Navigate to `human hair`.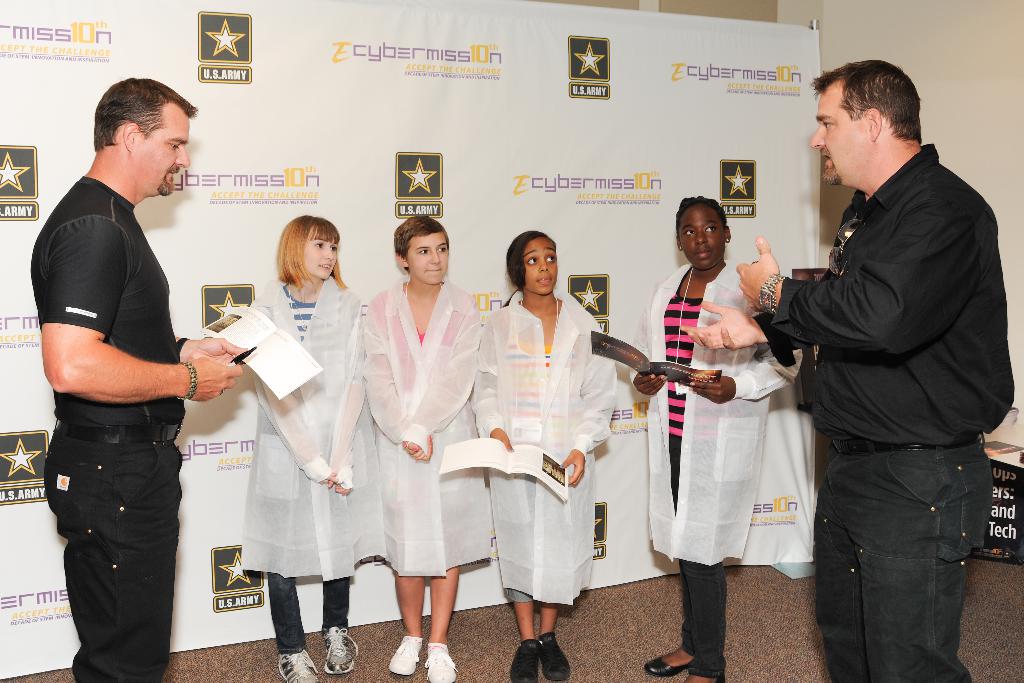
Navigation target: box(392, 216, 450, 274).
